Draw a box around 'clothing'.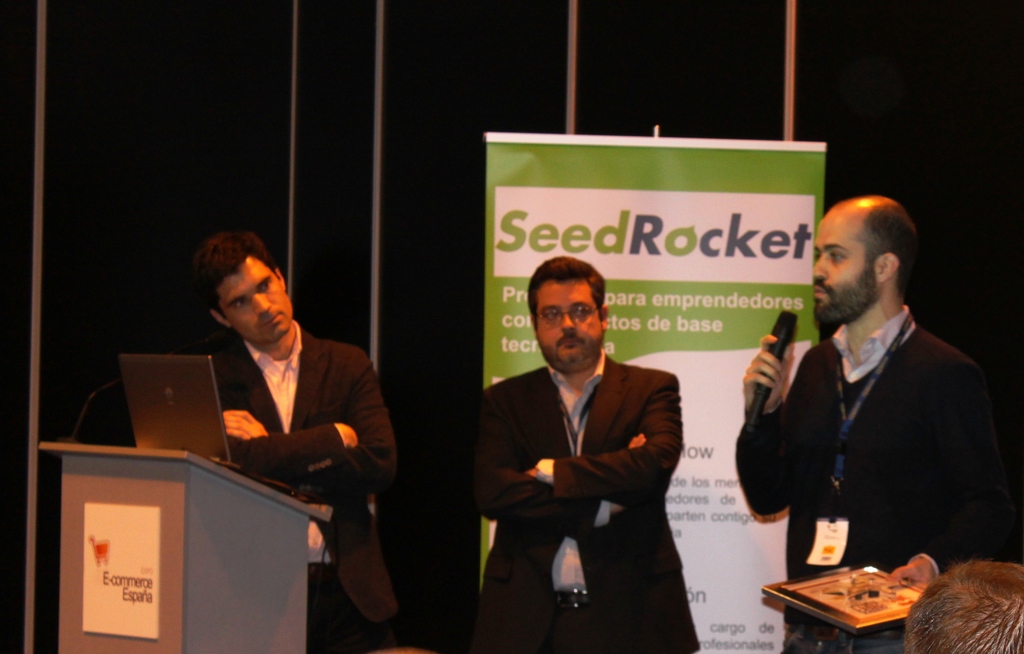
pyautogui.locateOnScreen(207, 318, 405, 653).
